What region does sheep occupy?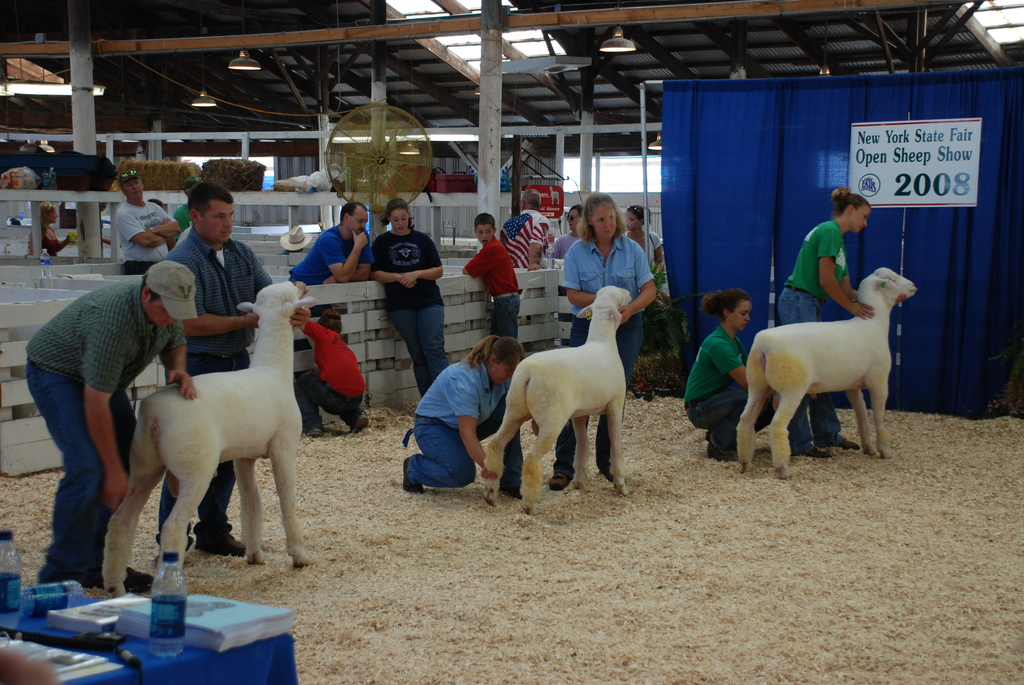
detection(483, 287, 634, 511).
